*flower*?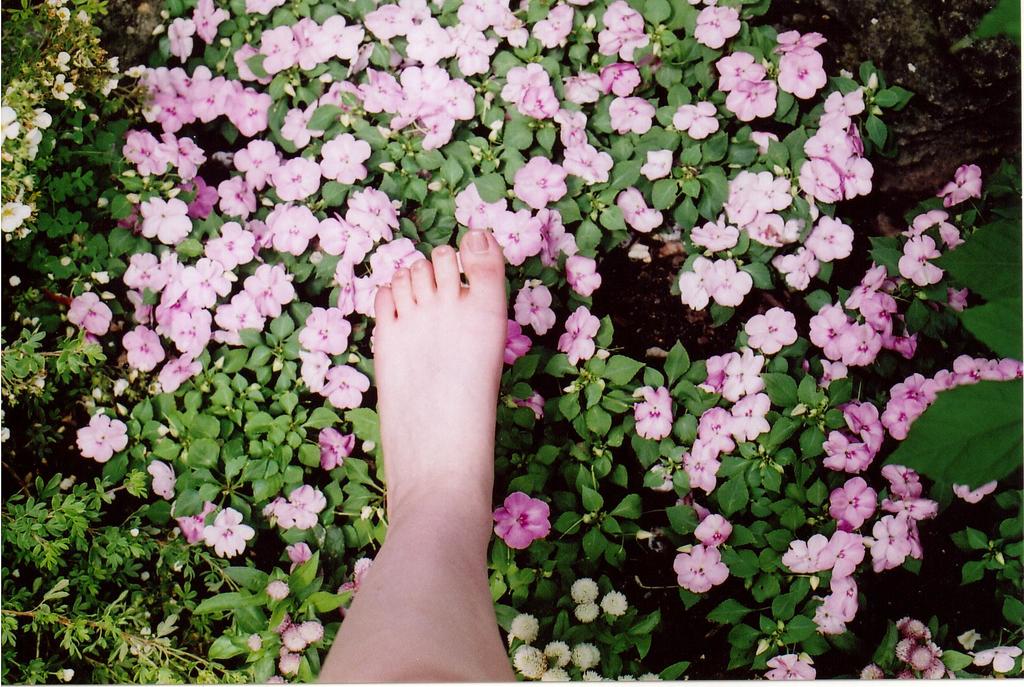
776,51,829,95
